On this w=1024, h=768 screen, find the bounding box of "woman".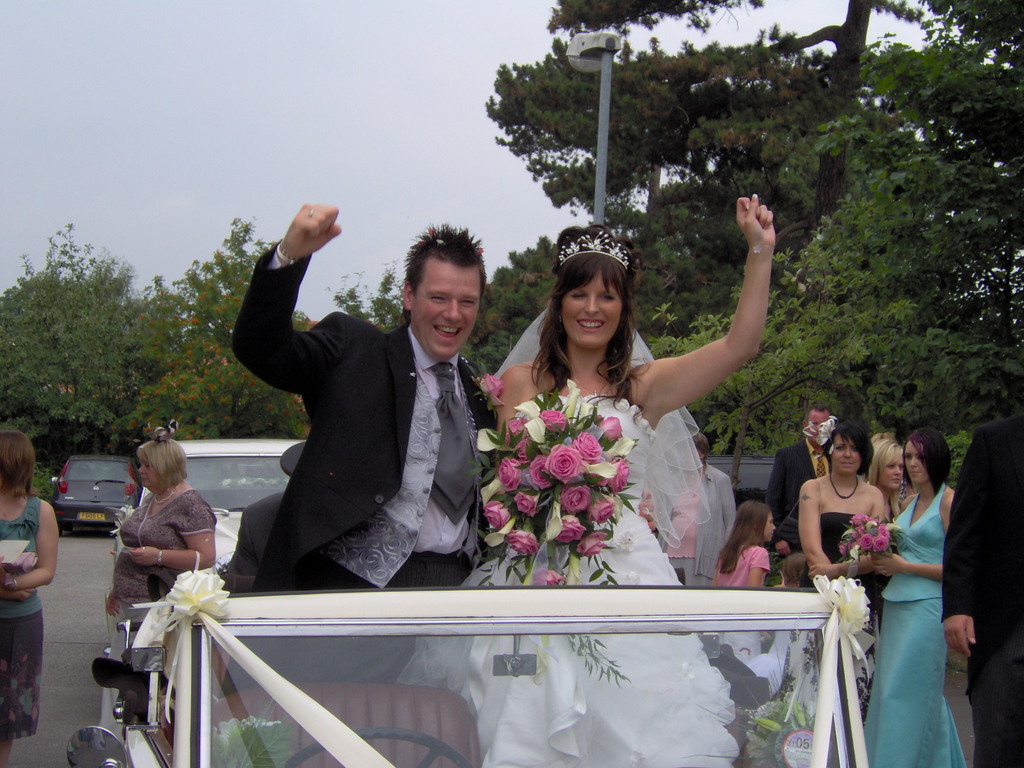
Bounding box: l=788, t=410, r=905, b=624.
